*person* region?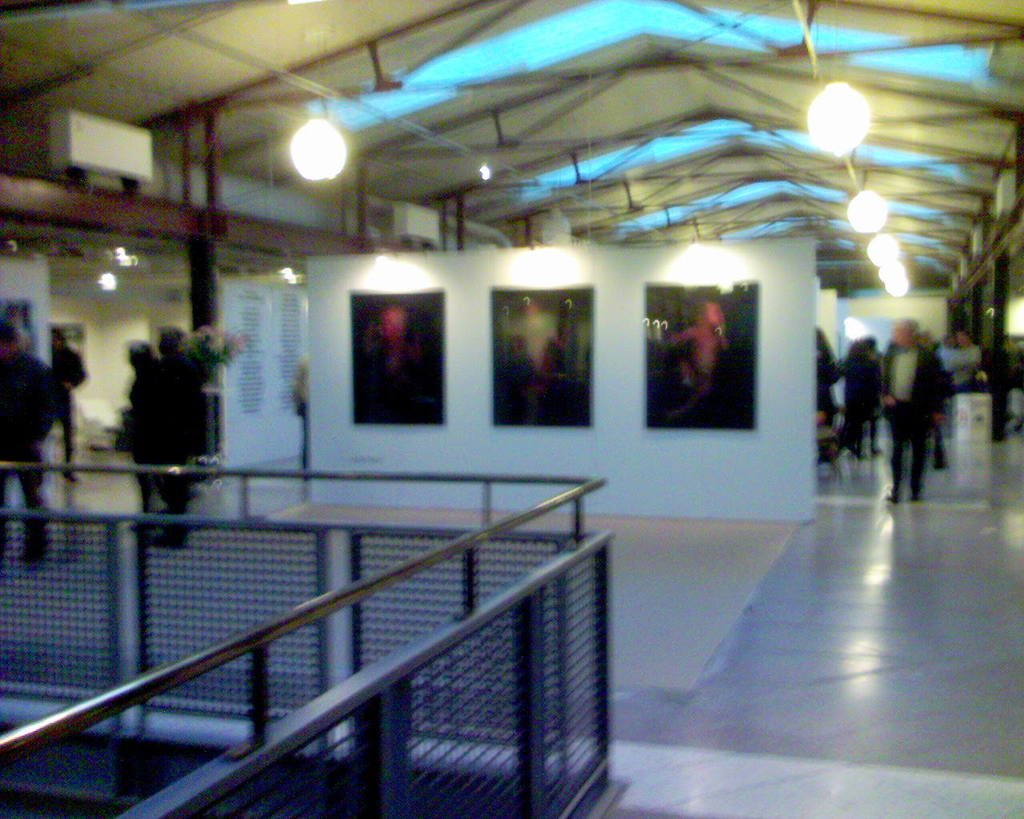
(832,334,880,463)
